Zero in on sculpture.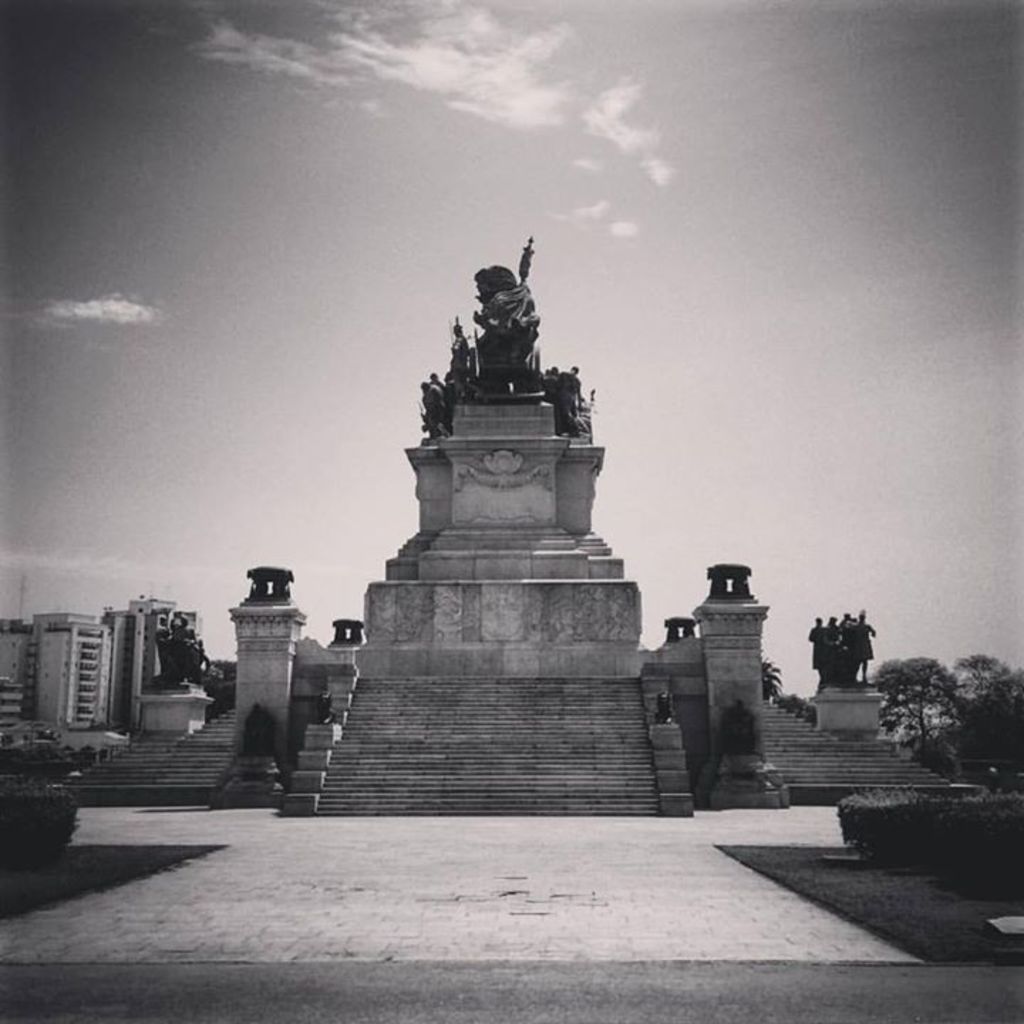
Zeroed in: <box>439,316,478,381</box>.
